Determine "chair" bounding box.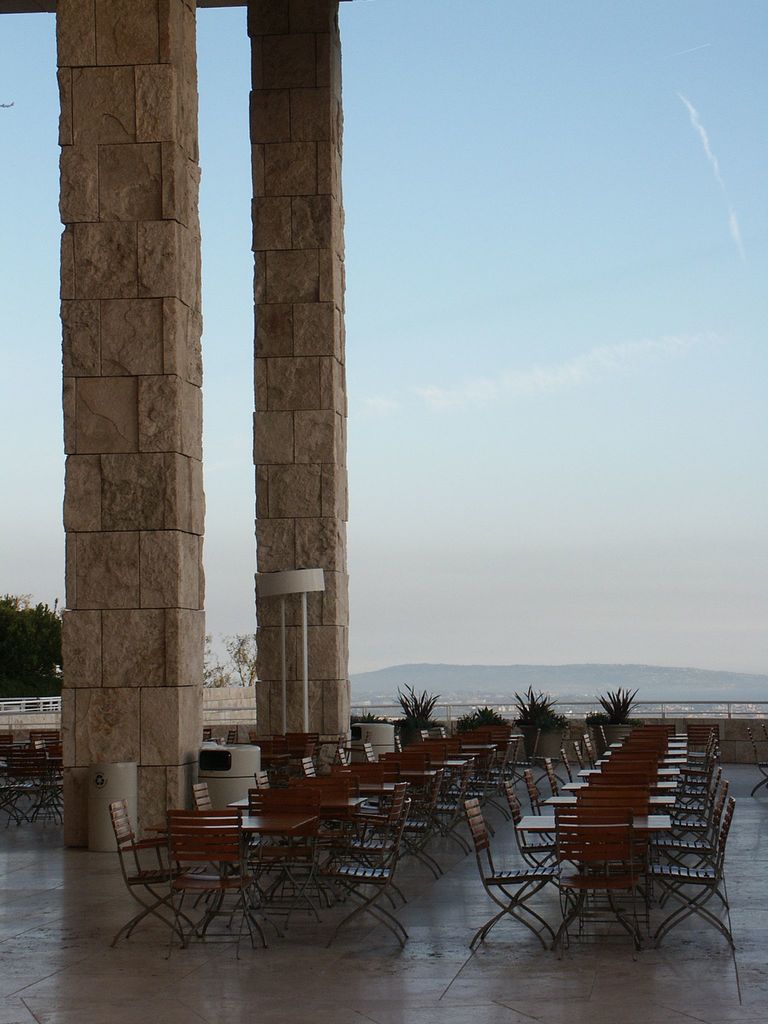
Determined: rect(164, 801, 259, 949).
